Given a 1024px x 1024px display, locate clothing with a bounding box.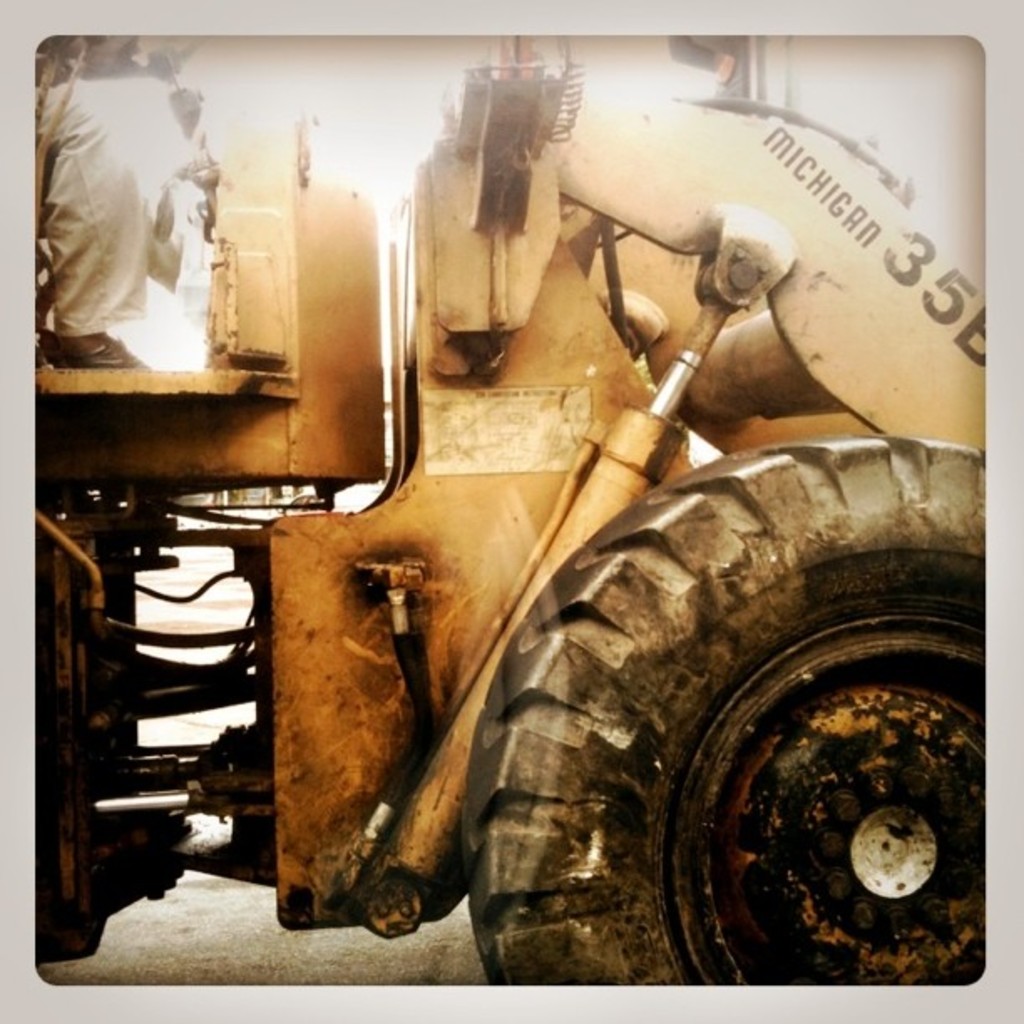
Located: {"x1": 37, "y1": 75, "x2": 149, "y2": 336}.
